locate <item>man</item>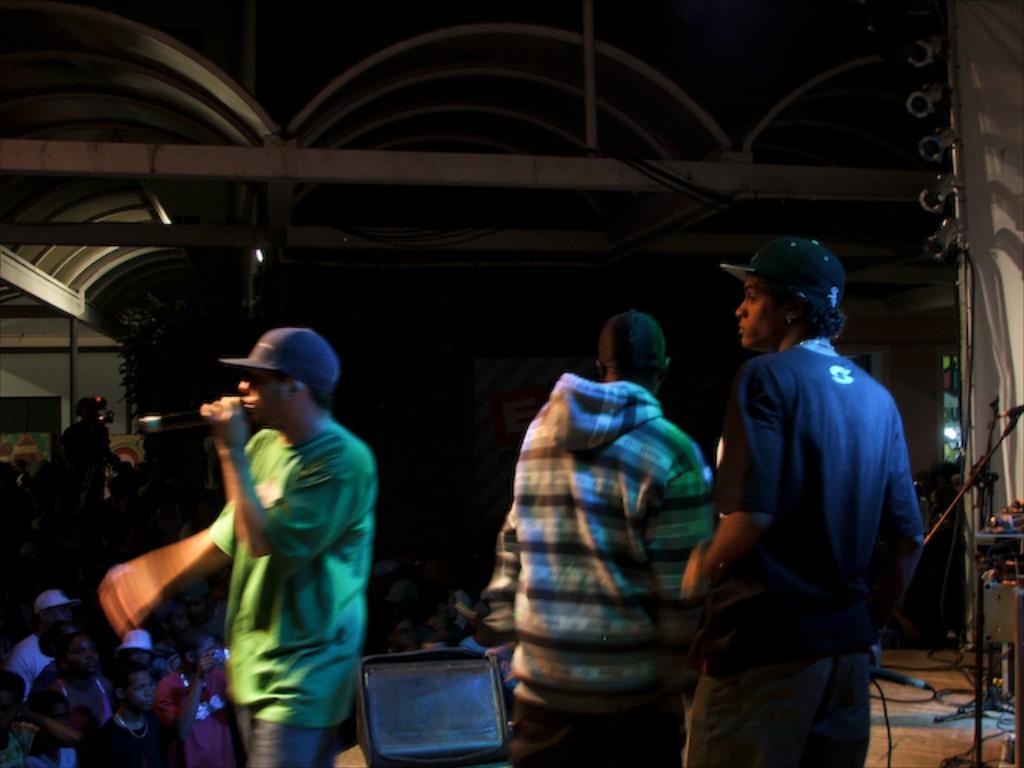
[x1=482, y1=288, x2=736, y2=754]
